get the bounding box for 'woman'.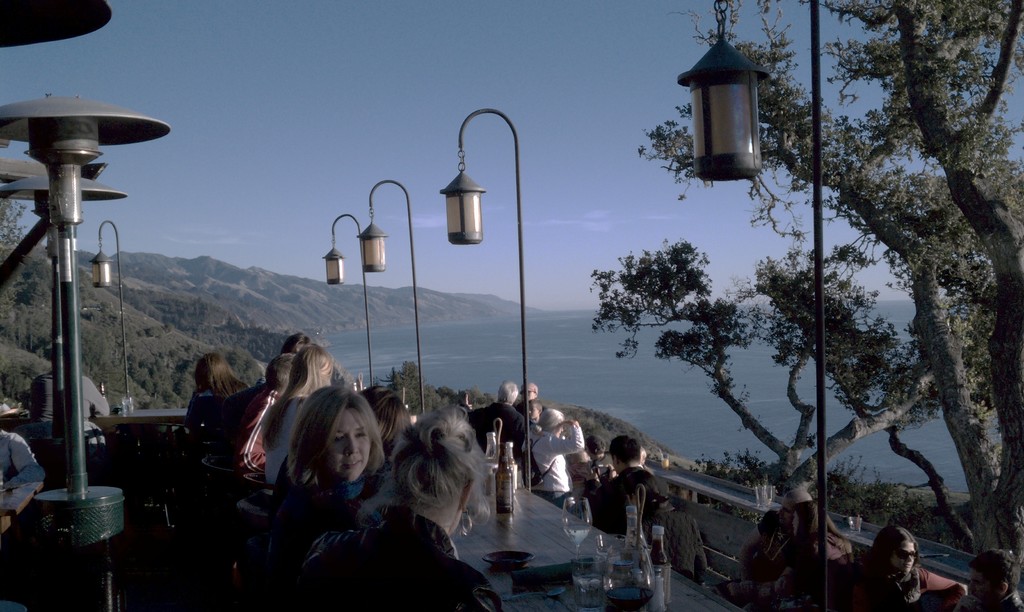
[237, 349, 342, 470].
